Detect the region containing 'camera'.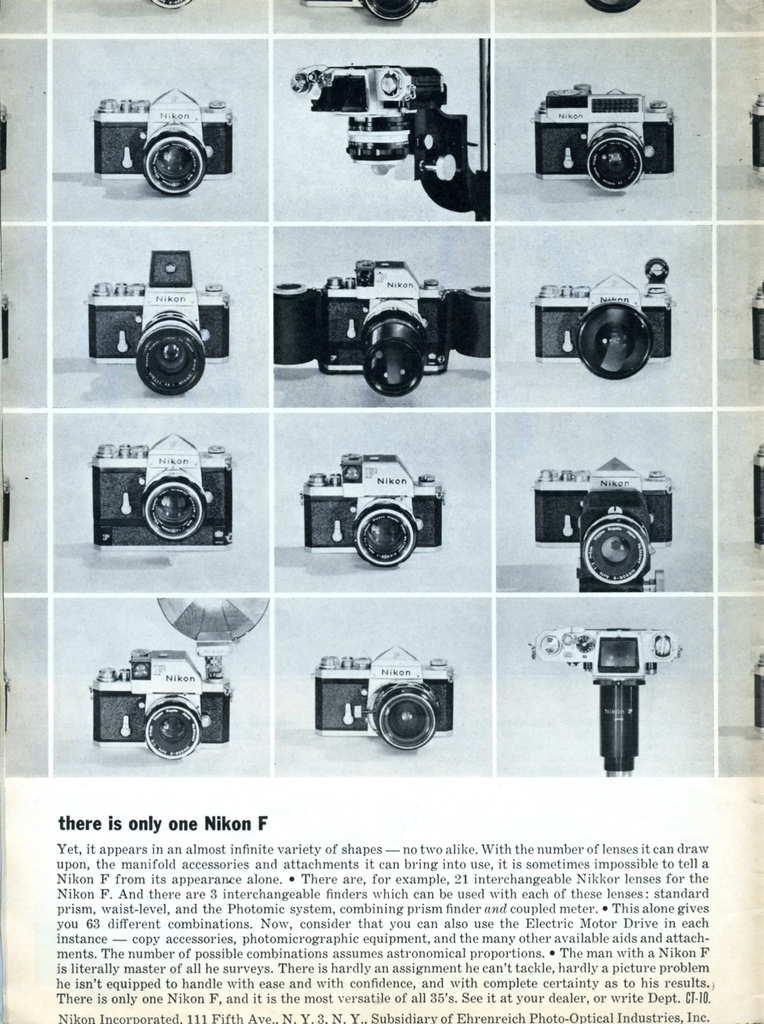
{"x1": 526, "y1": 625, "x2": 682, "y2": 680}.
